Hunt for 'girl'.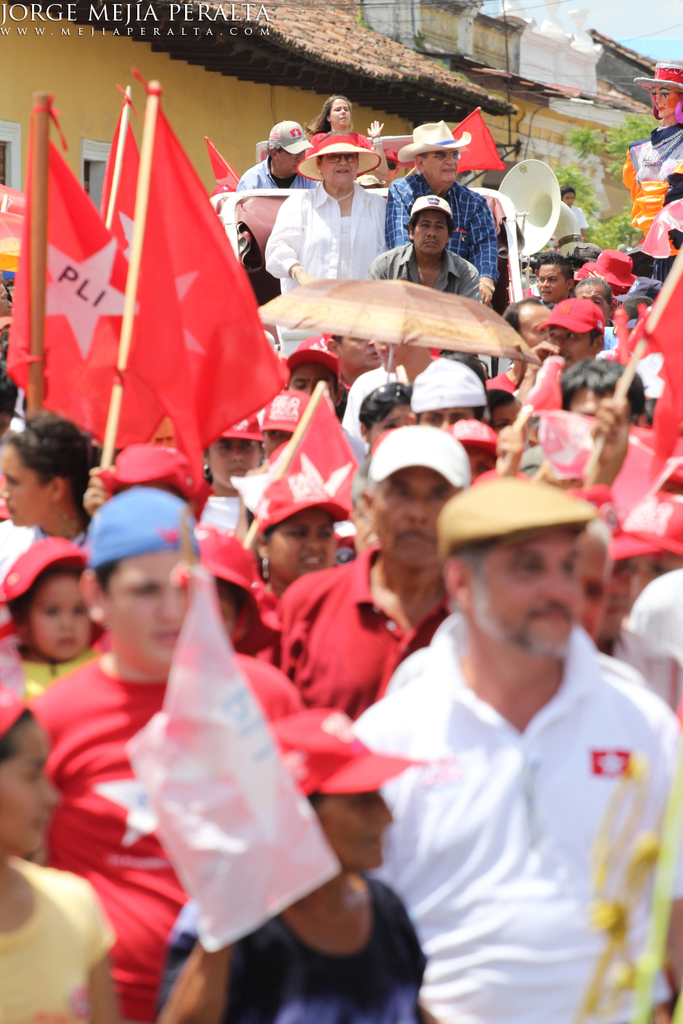
Hunted down at select_region(297, 94, 387, 137).
